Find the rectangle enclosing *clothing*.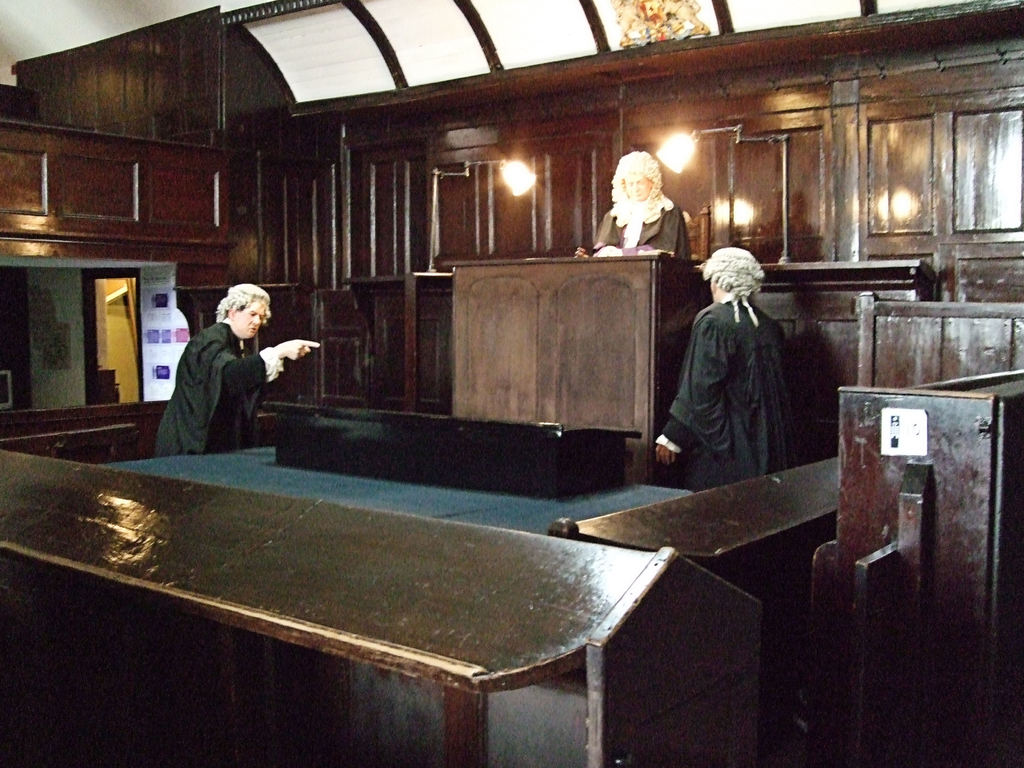
crop(584, 200, 703, 269).
